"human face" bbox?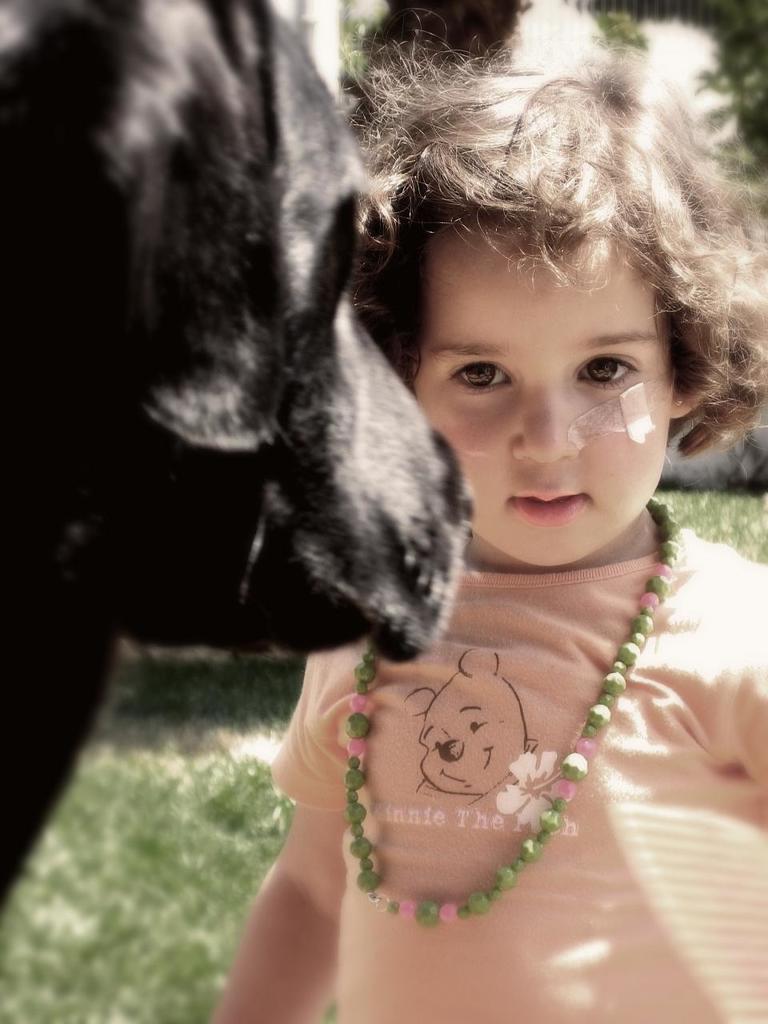
crop(411, 222, 675, 570)
